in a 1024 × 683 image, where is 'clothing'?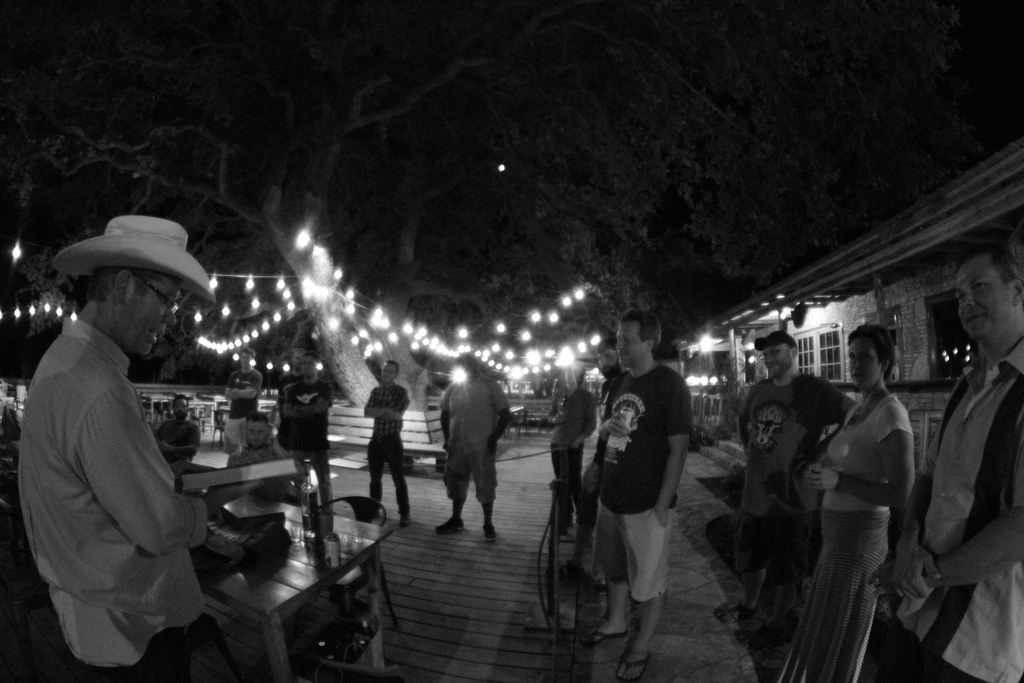
{"x1": 17, "y1": 336, "x2": 237, "y2": 682}.
